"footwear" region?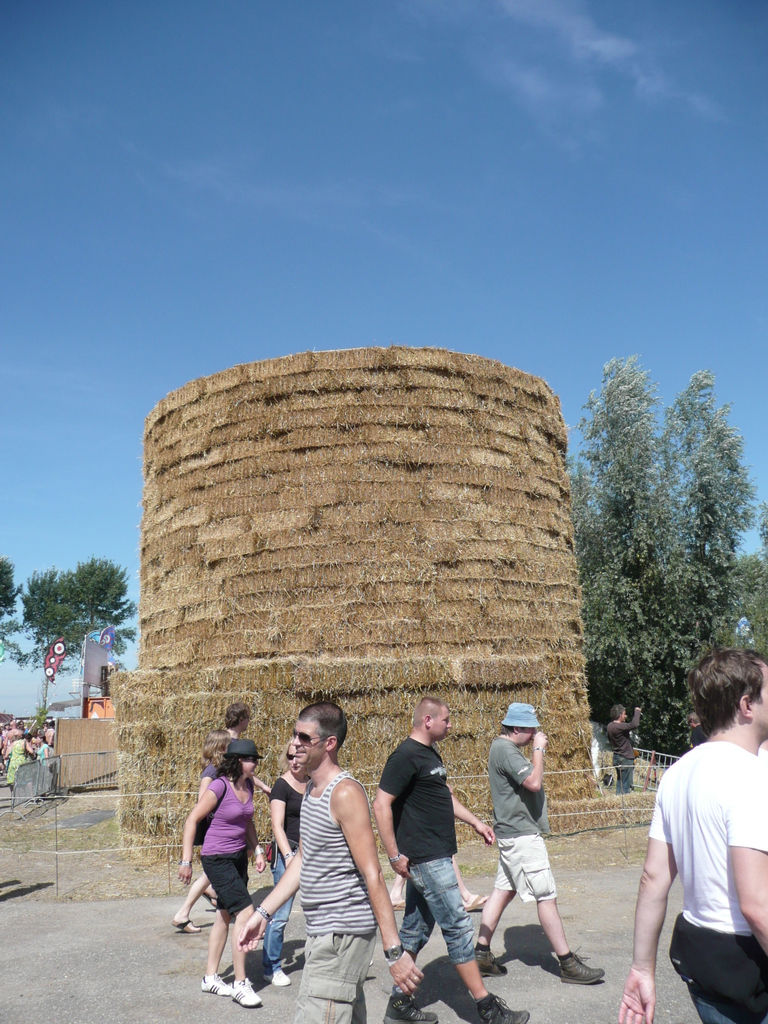
[left=474, top=949, right=511, bottom=979]
